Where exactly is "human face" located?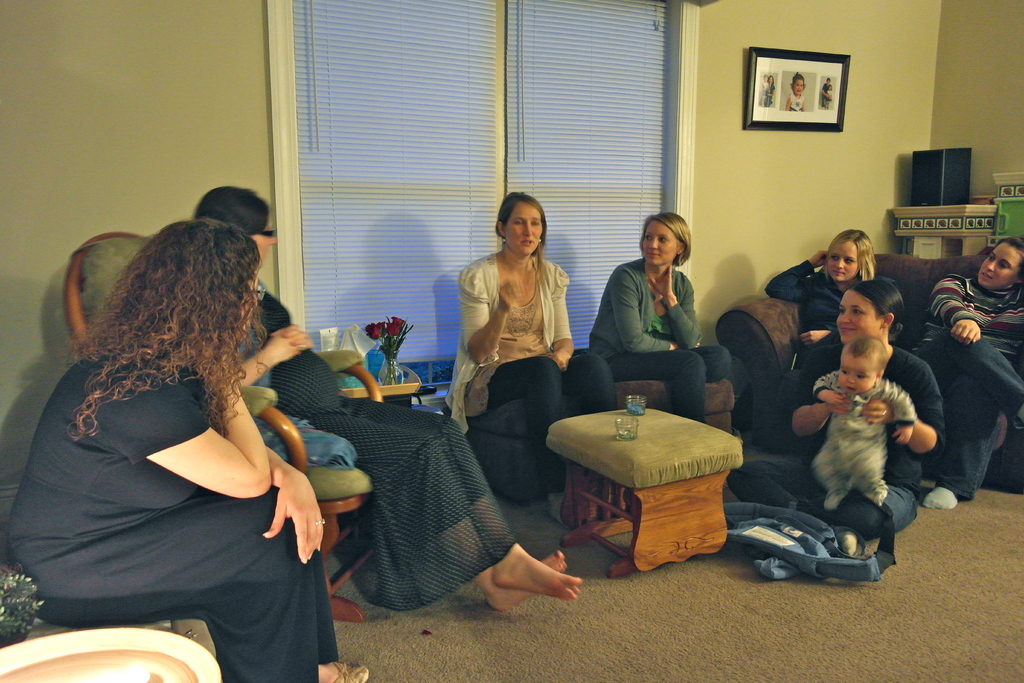
Its bounding box is [838, 359, 874, 392].
